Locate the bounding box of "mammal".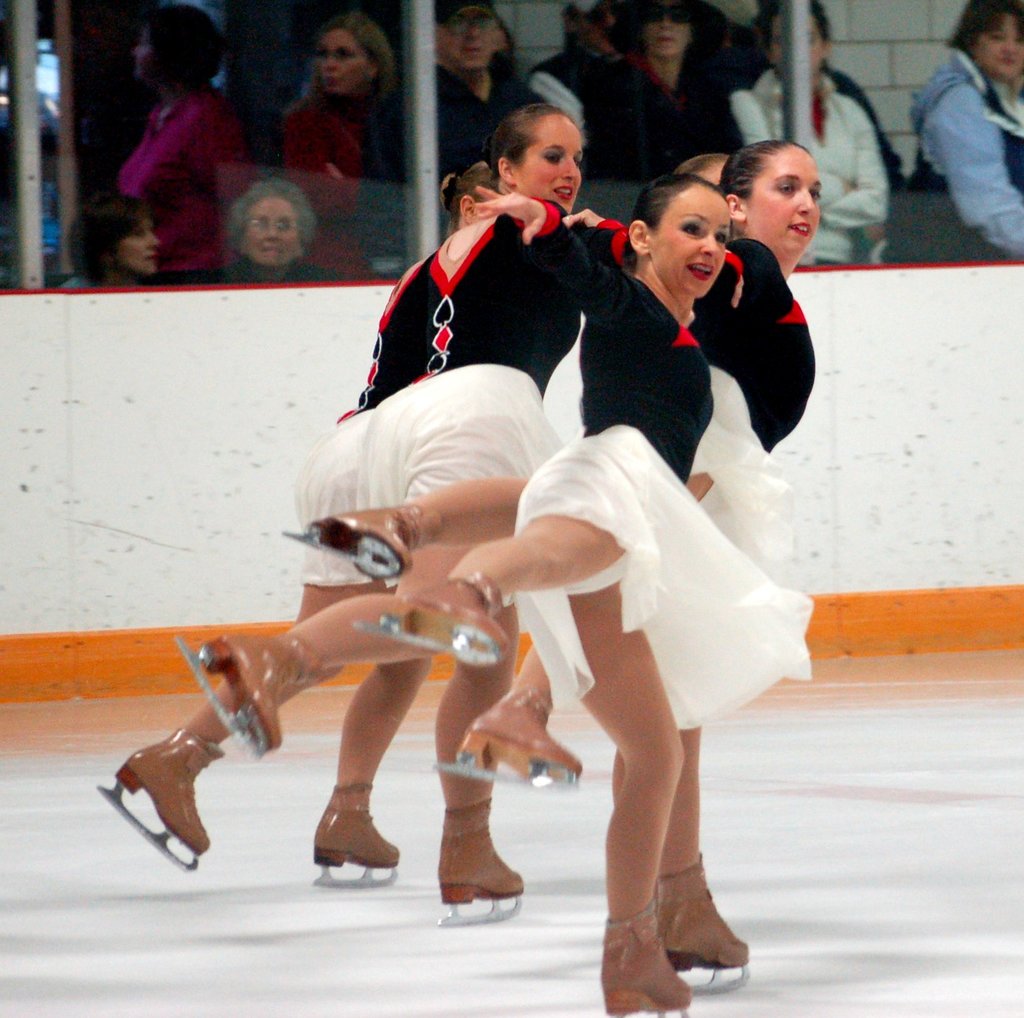
Bounding box: Rect(904, 0, 1023, 260).
